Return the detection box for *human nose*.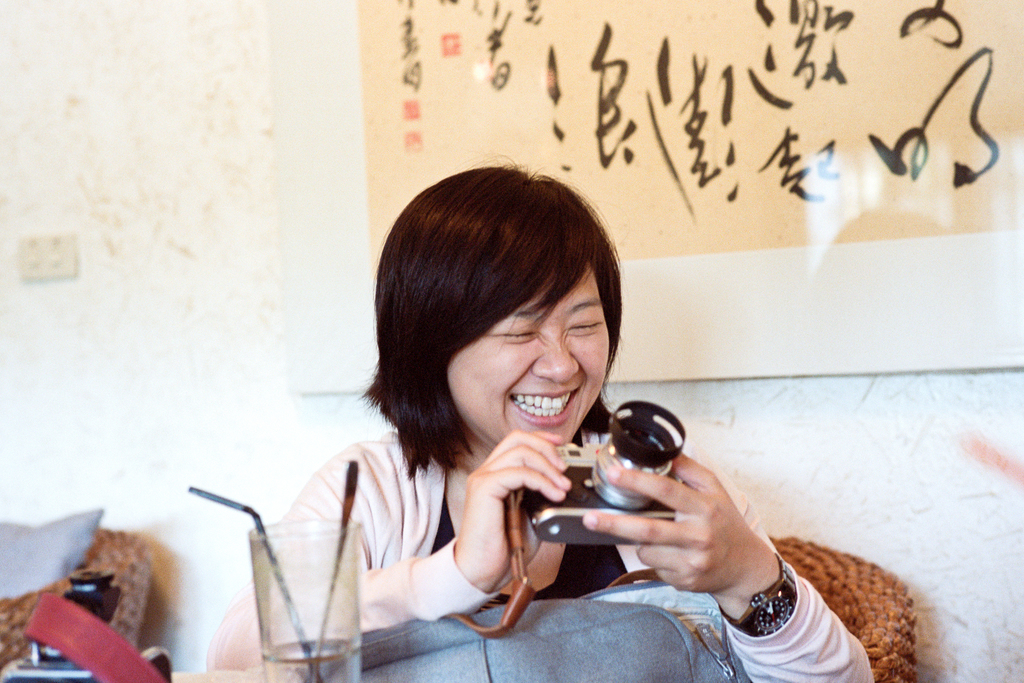
left=531, top=336, right=584, bottom=381.
